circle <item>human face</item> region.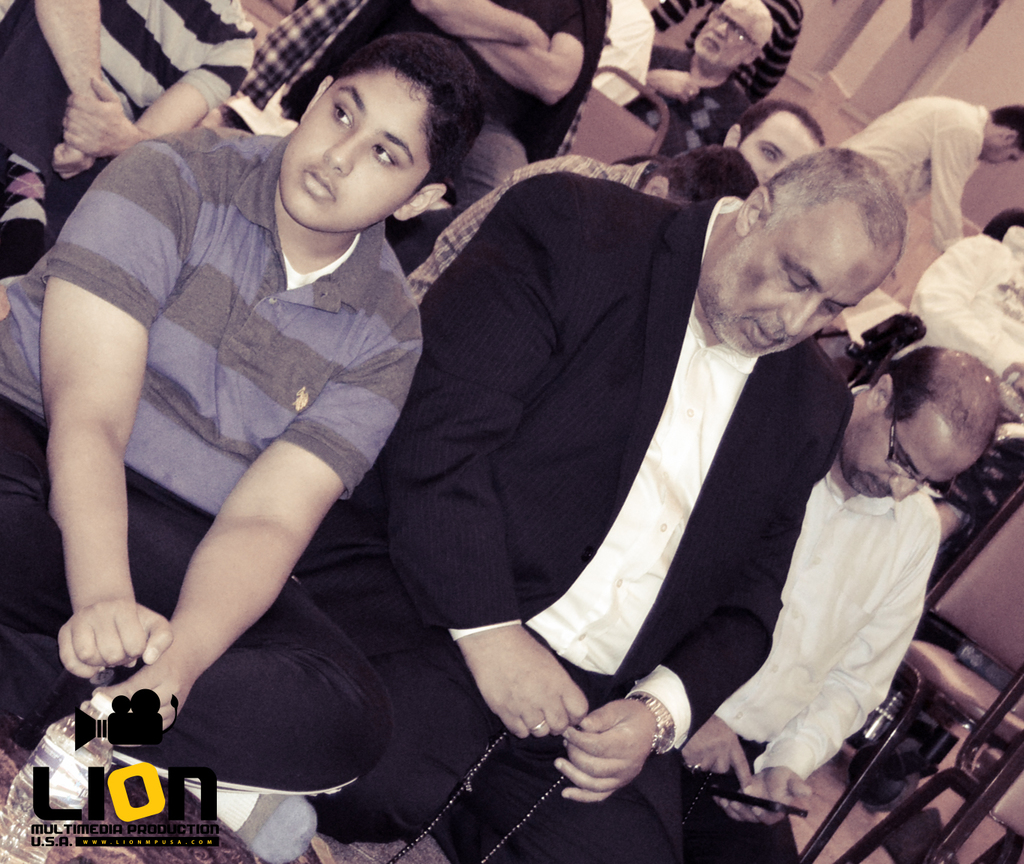
Region: Rect(983, 151, 1022, 163).
